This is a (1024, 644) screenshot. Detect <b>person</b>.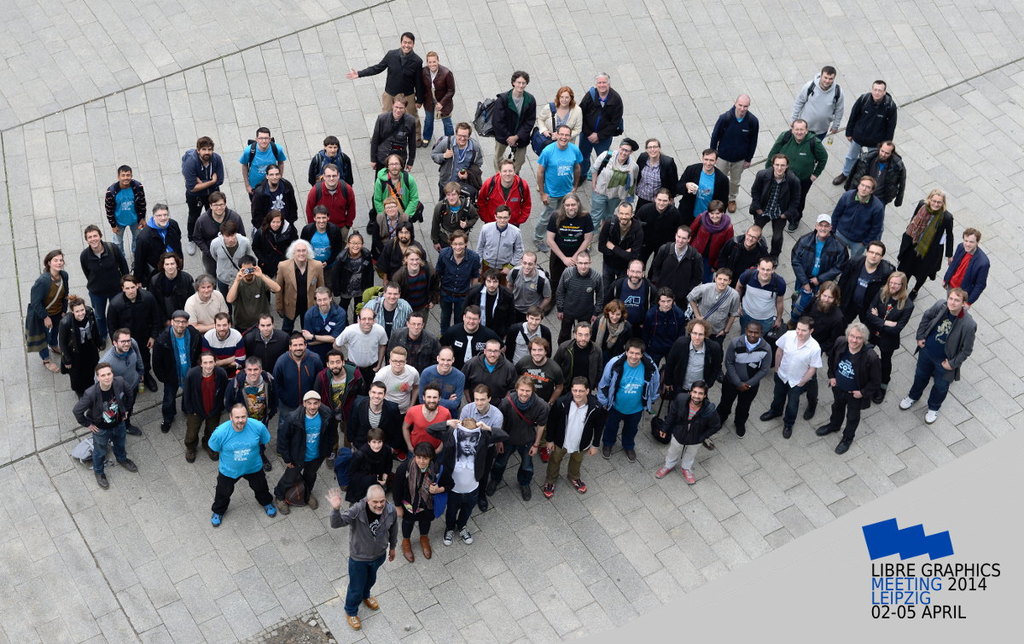
314/343/365/427.
